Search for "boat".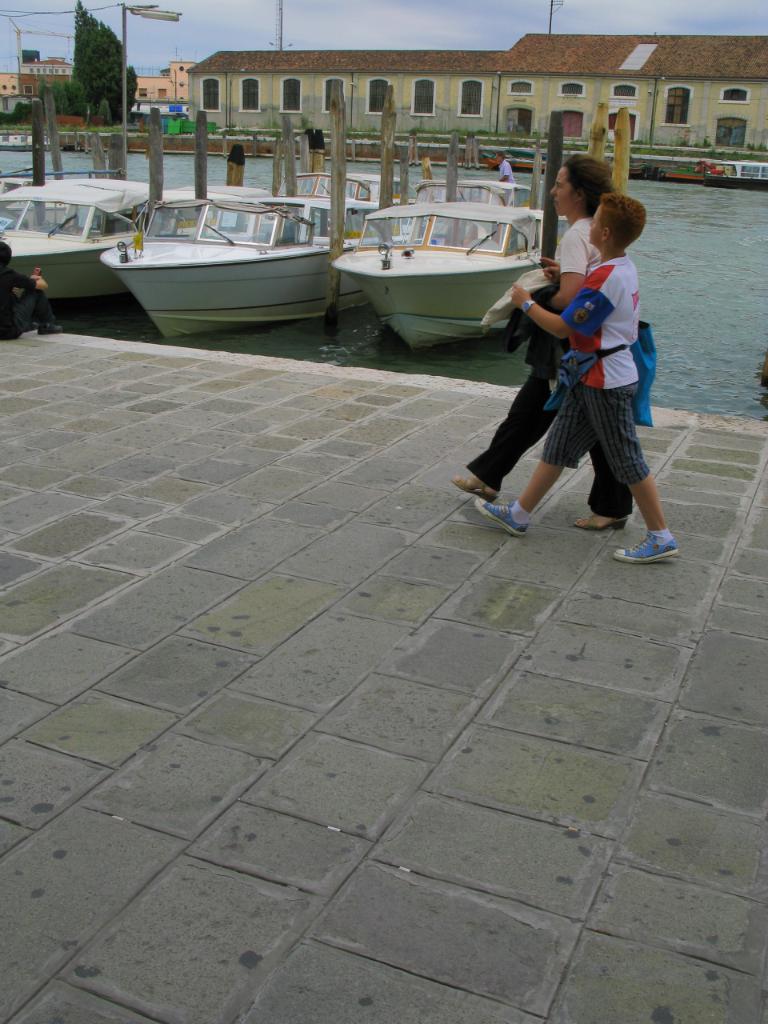
Found at x1=0, y1=177, x2=195, y2=300.
